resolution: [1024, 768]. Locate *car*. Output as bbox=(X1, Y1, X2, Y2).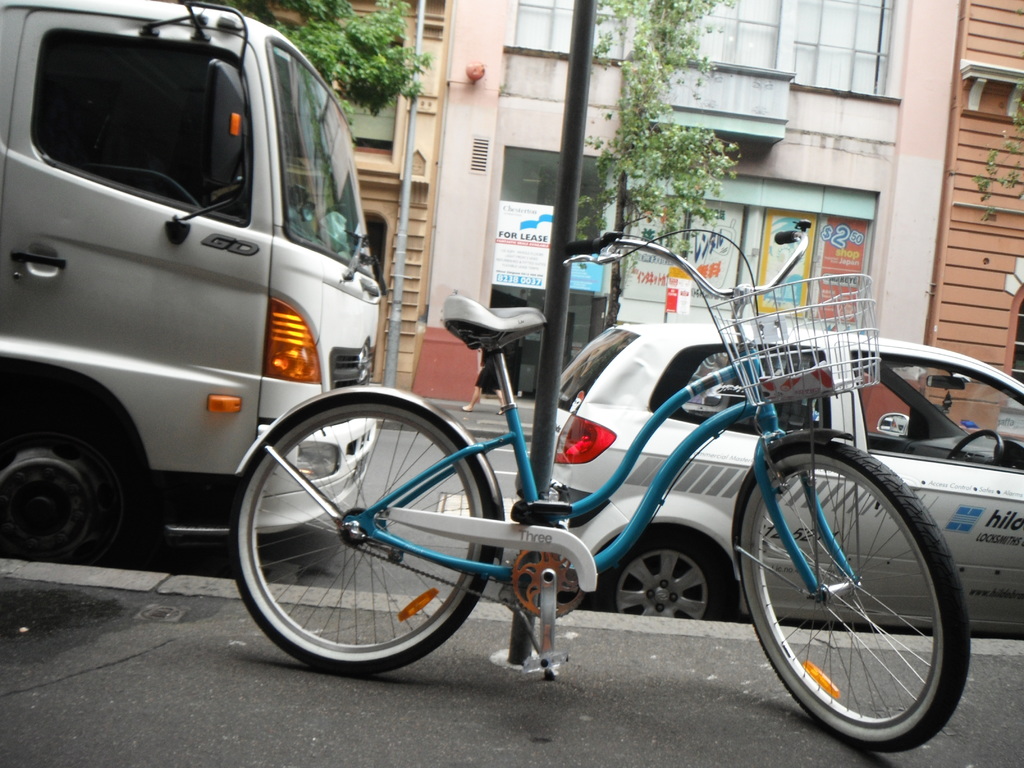
bbox=(0, 0, 383, 589).
